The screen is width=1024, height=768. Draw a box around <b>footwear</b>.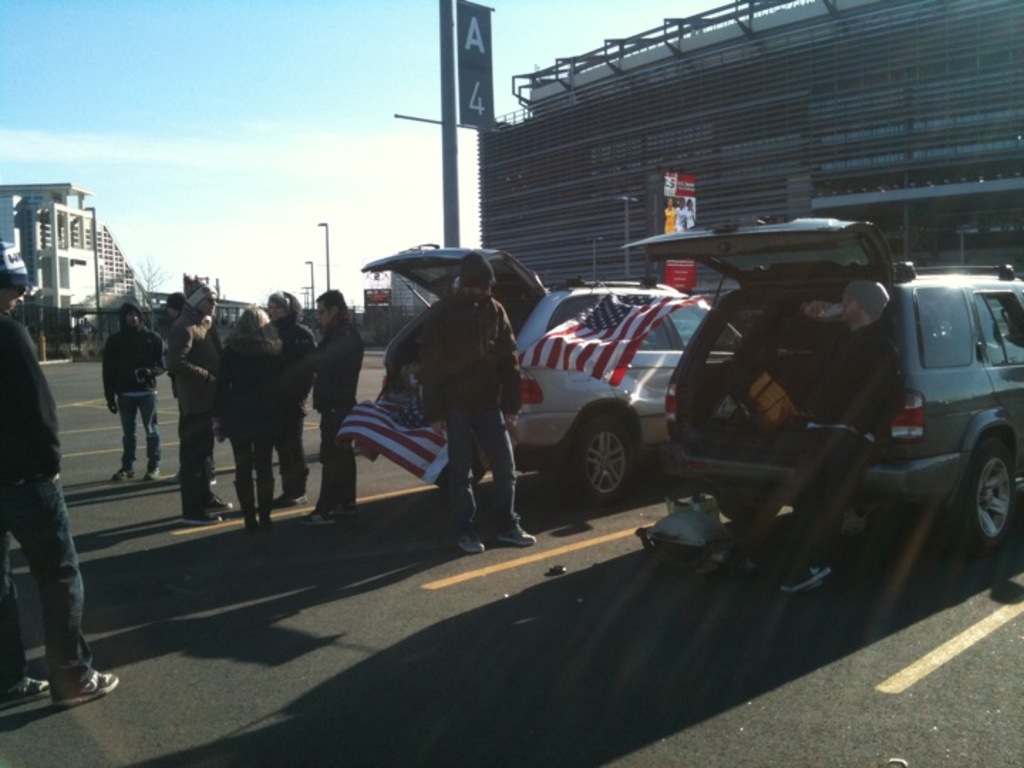
<region>203, 494, 232, 511</region>.
